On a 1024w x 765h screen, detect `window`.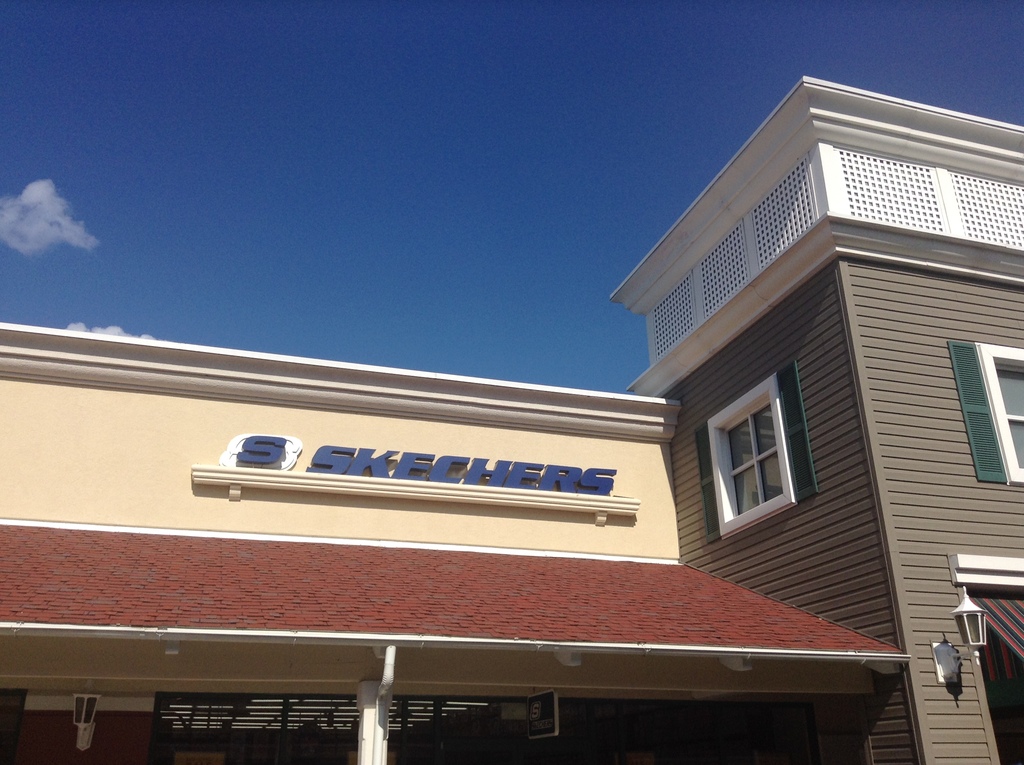
[left=707, top=397, right=808, bottom=540].
